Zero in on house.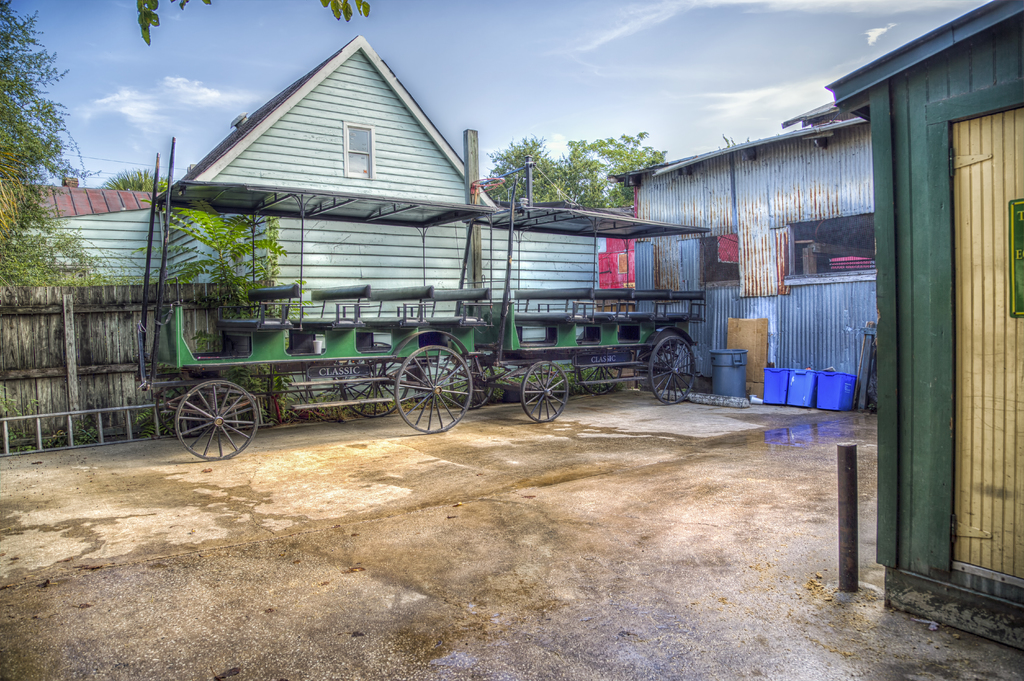
Zeroed in: <region>822, 0, 1023, 673</region>.
